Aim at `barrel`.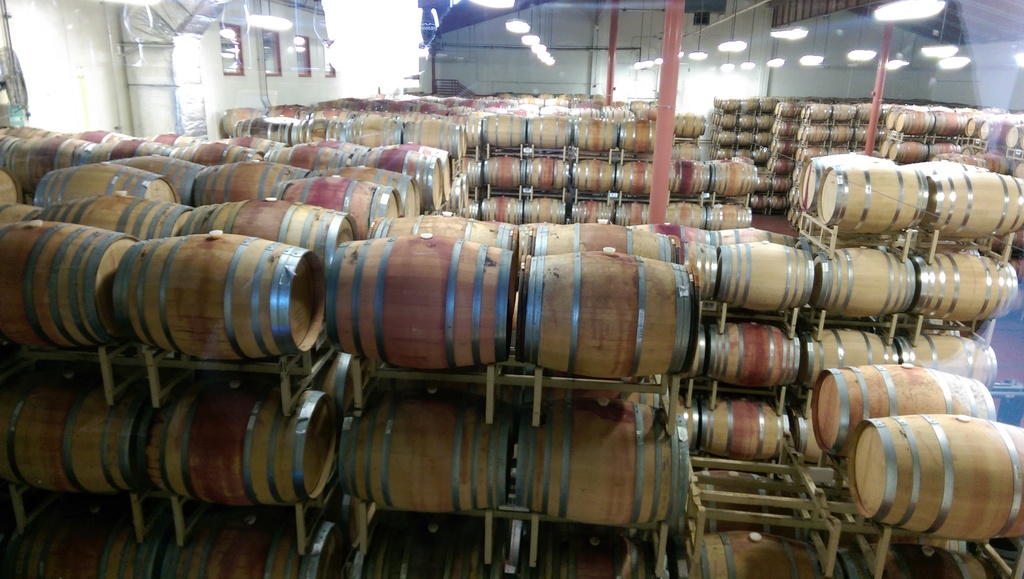
Aimed at 890 318 998 394.
